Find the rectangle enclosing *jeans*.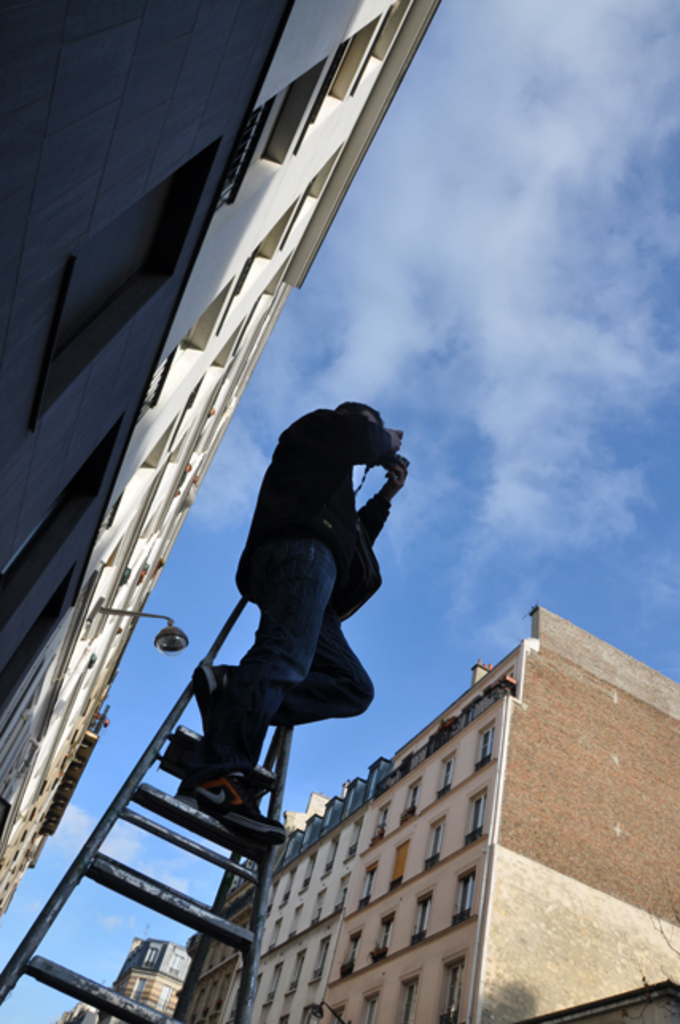
[left=193, top=537, right=381, bottom=788].
